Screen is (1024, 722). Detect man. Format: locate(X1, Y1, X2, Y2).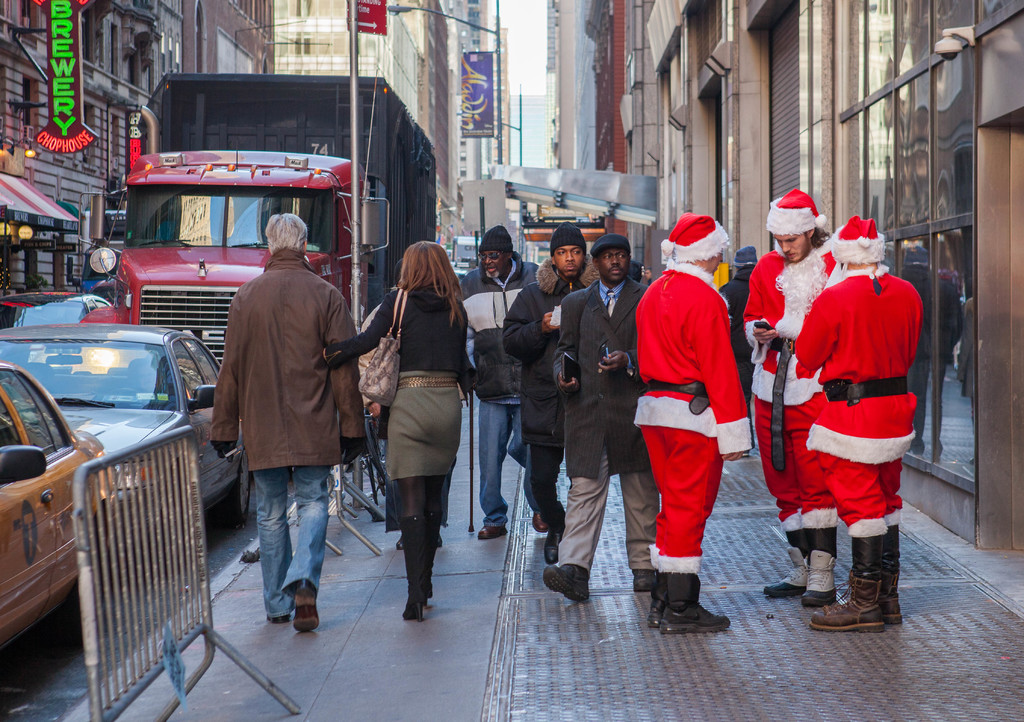
locate(789, 216, 929, 627).
